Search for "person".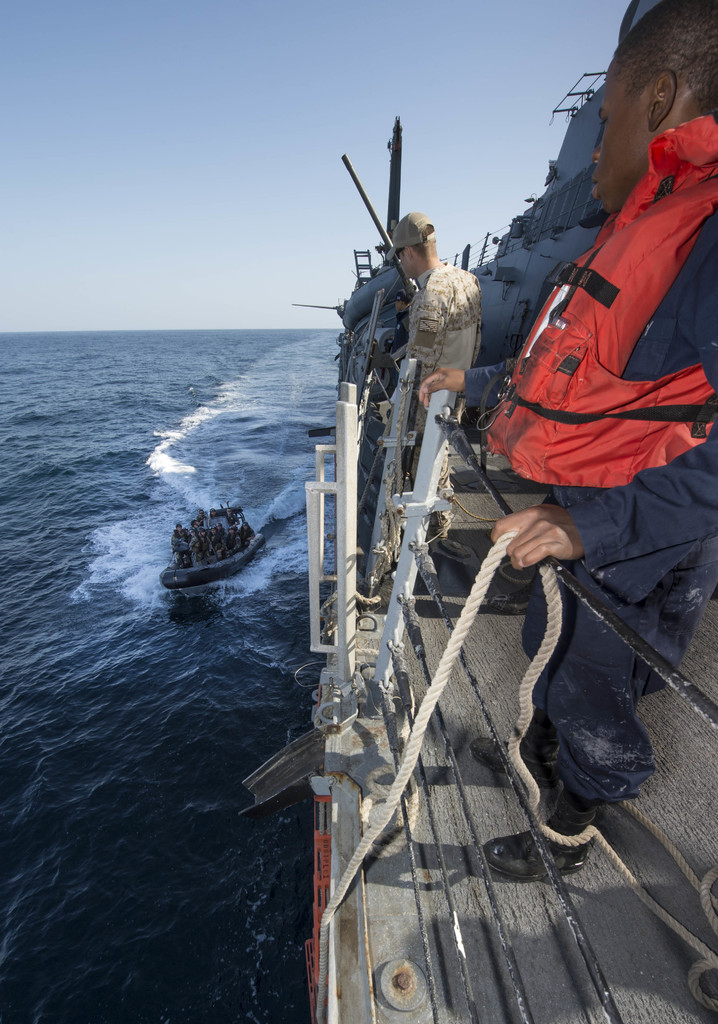
Found at [left=195, top=528, right=211, bottom=554].
